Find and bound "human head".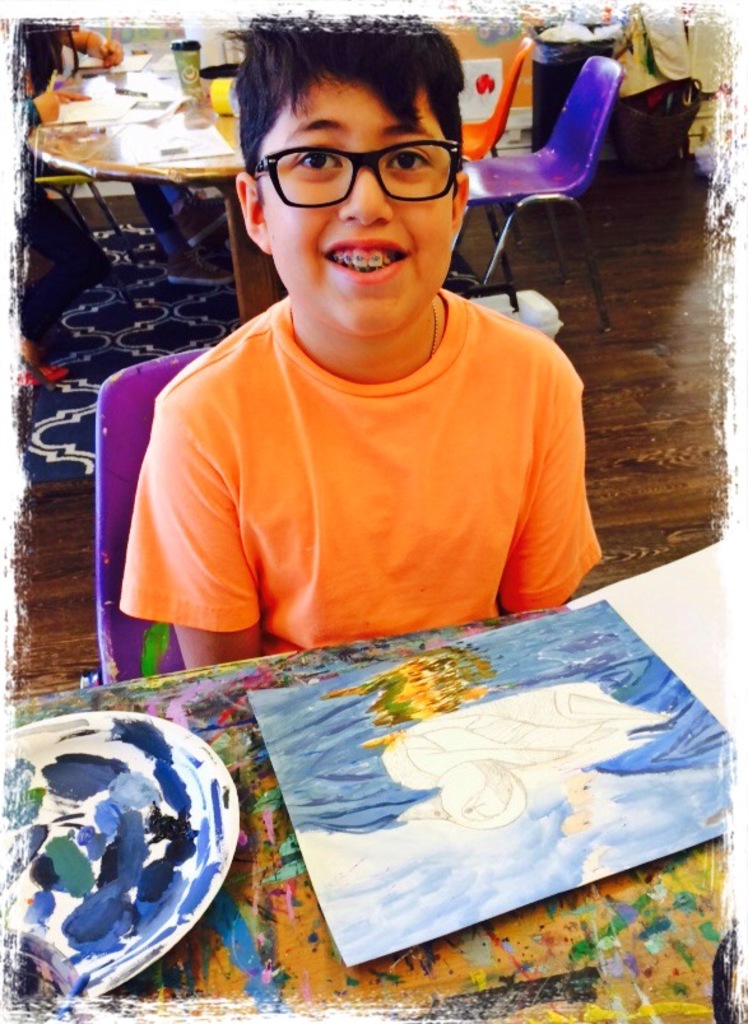
Bound: [x1=226, y1=14, x2=491, y2=322].
